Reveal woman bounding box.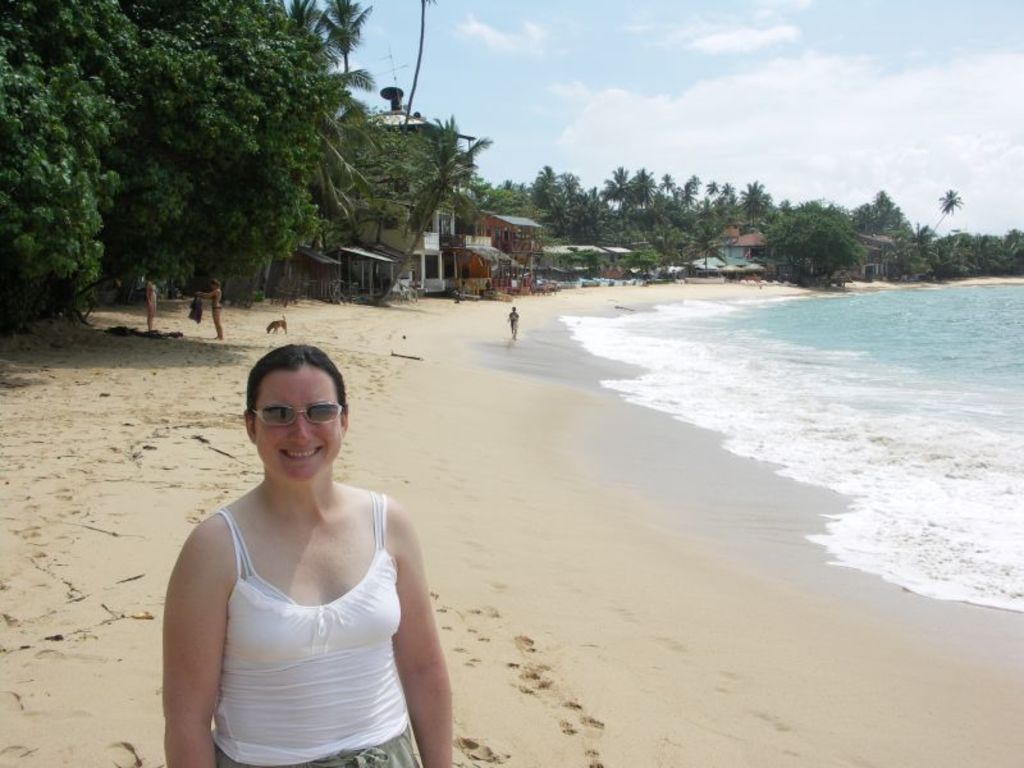
Revealed: <region>151, 329, 452, 764</region>.
